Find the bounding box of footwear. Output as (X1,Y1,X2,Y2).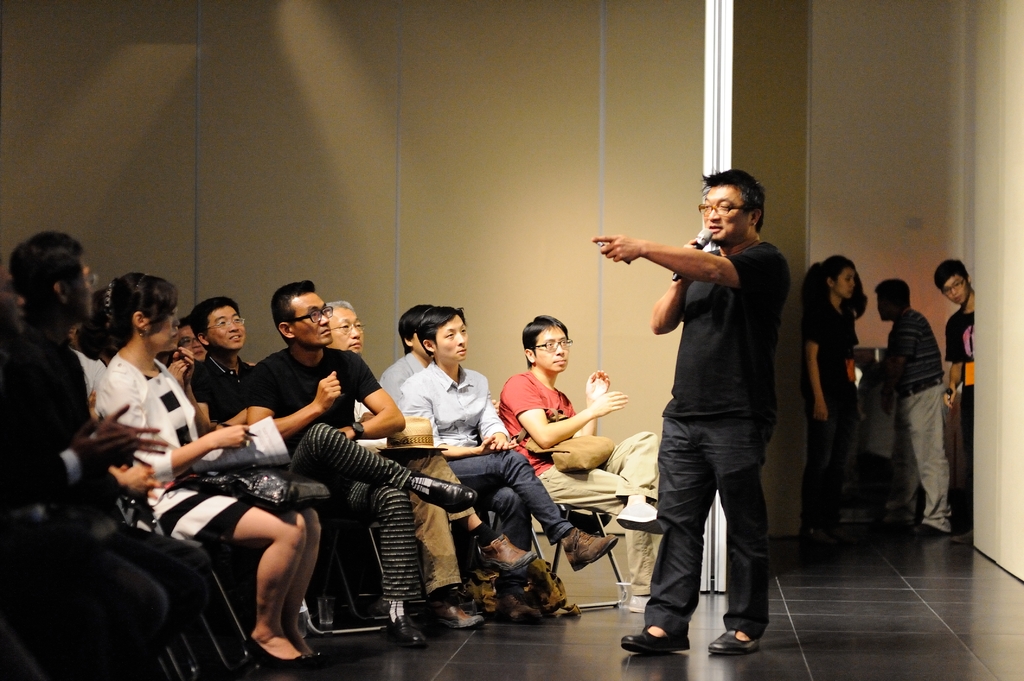
(630,591,658,611).
